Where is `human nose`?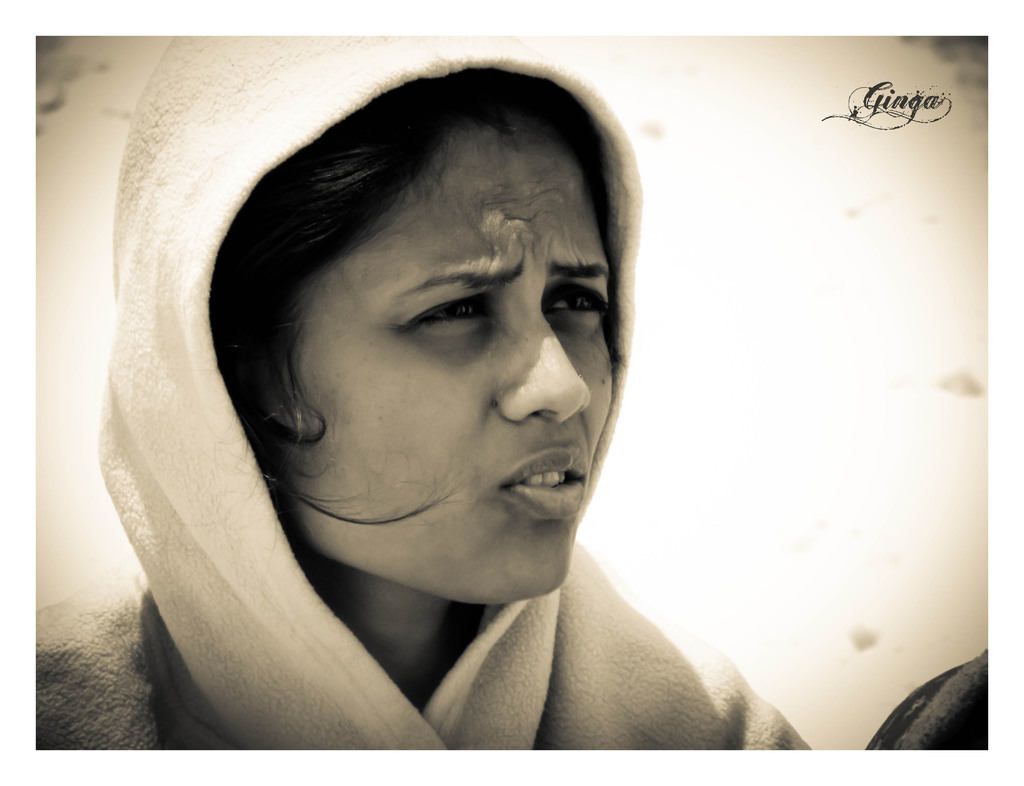
(498, 306, 595, 425).
